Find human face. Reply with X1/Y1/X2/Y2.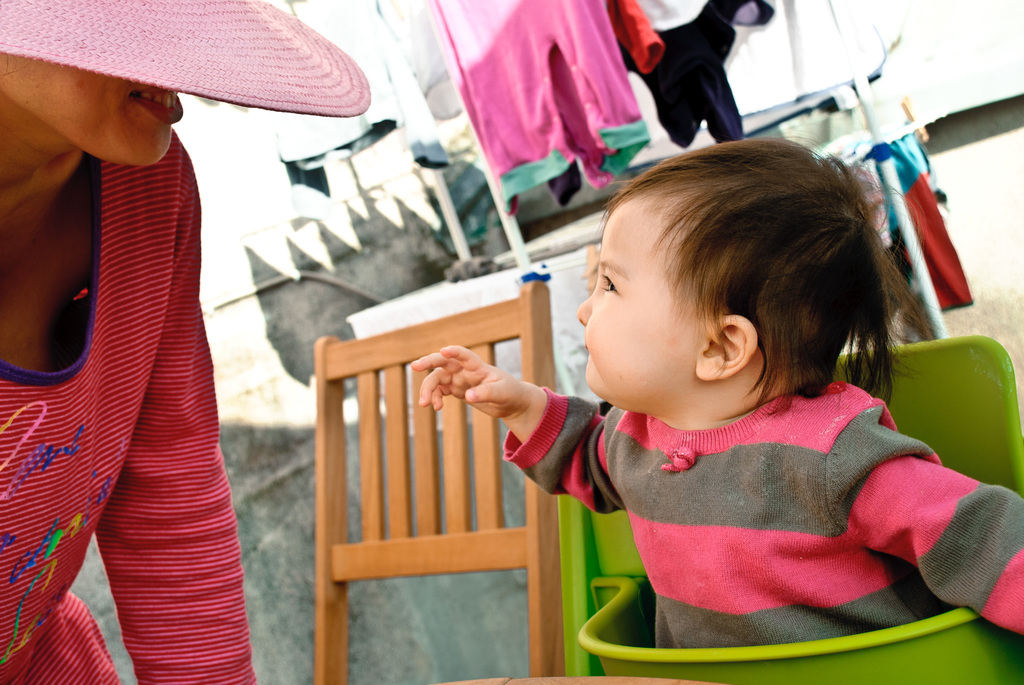
574/202/699/403.
